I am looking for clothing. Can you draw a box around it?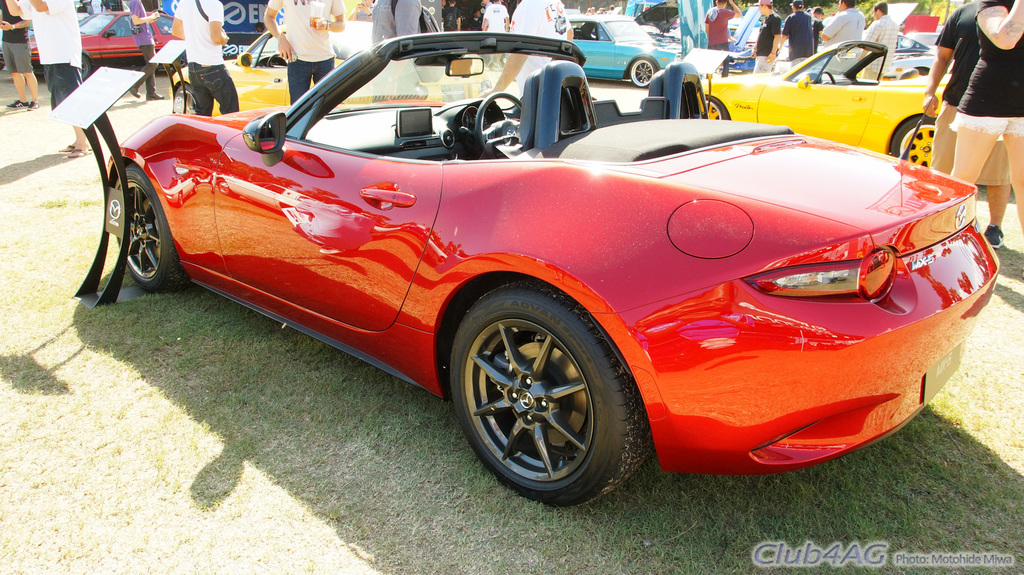
Sure, the bounding box is x1=785, y1=10, x2=814, y2=68.
